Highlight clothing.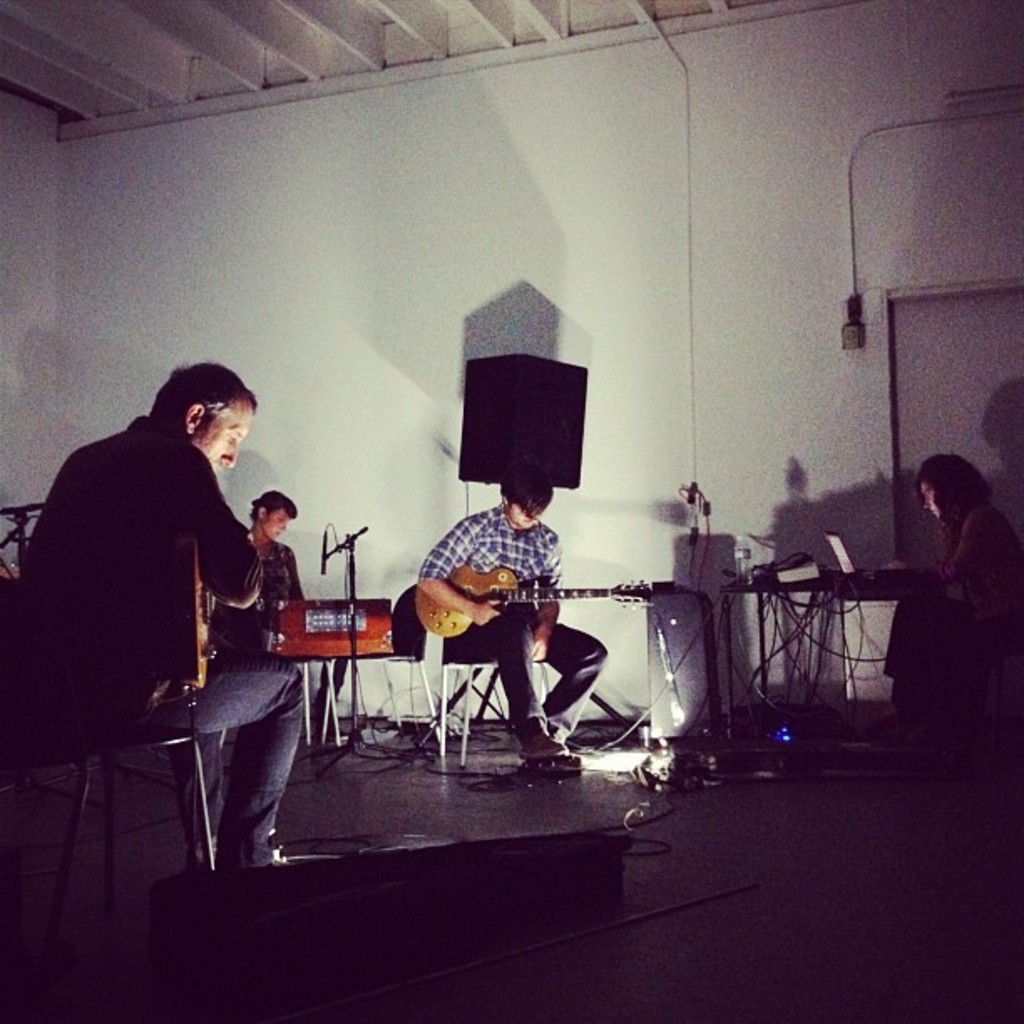
Highlighted region: x1=223 y1=534 x2=326 y2=627.
